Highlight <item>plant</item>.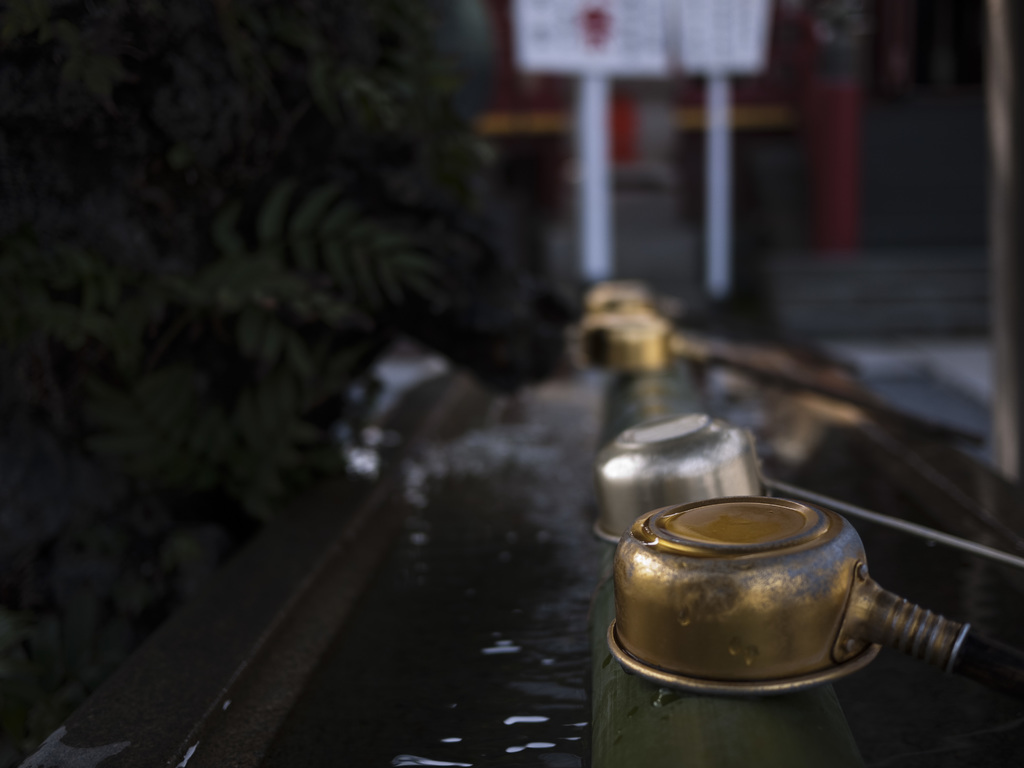
Highlighted region: (0,0,449,600).
